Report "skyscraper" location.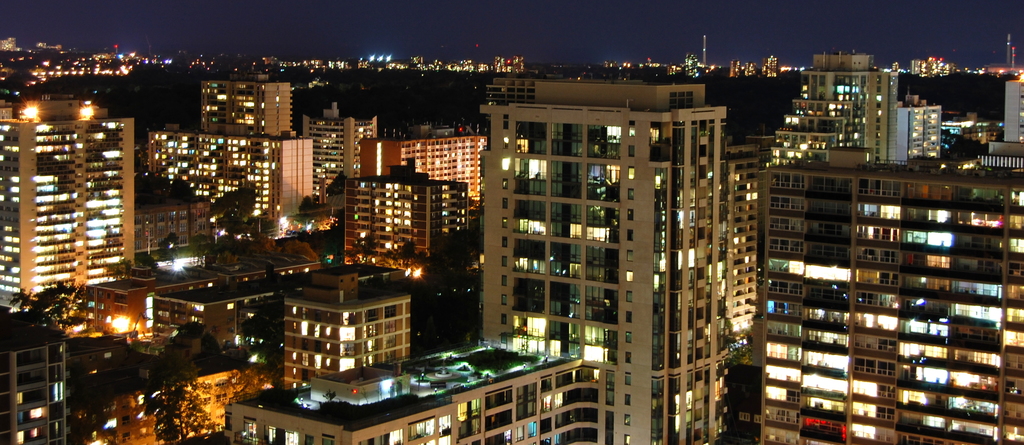
Report: <region>479, 77, 728, 444</region>.
